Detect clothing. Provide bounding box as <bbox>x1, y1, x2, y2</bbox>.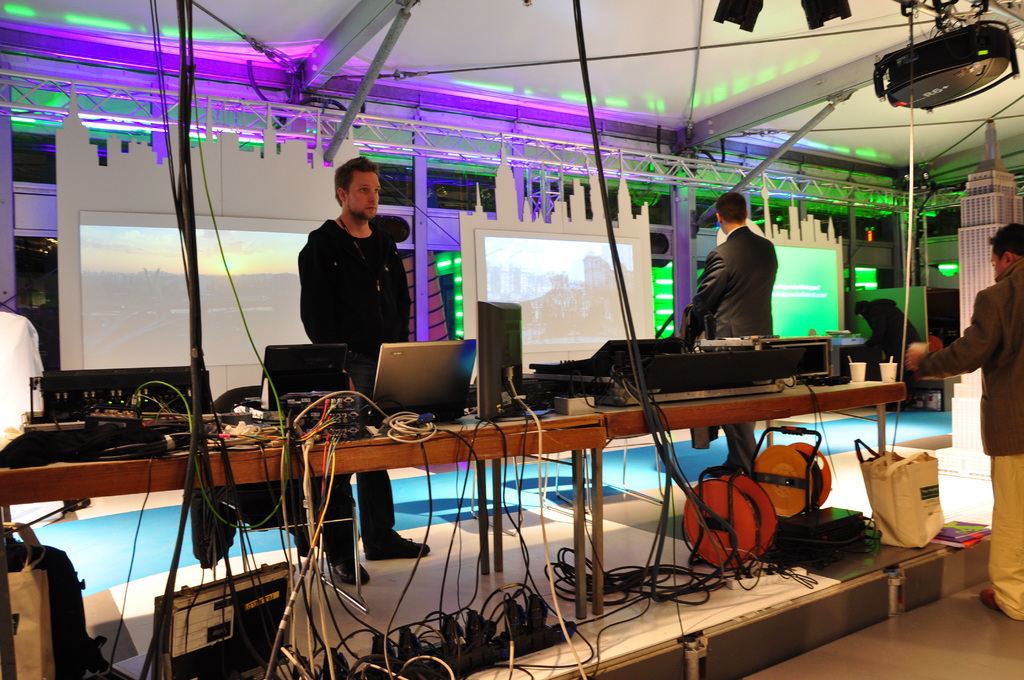
<bbox>298, 219, 411, 567</bbox>.
